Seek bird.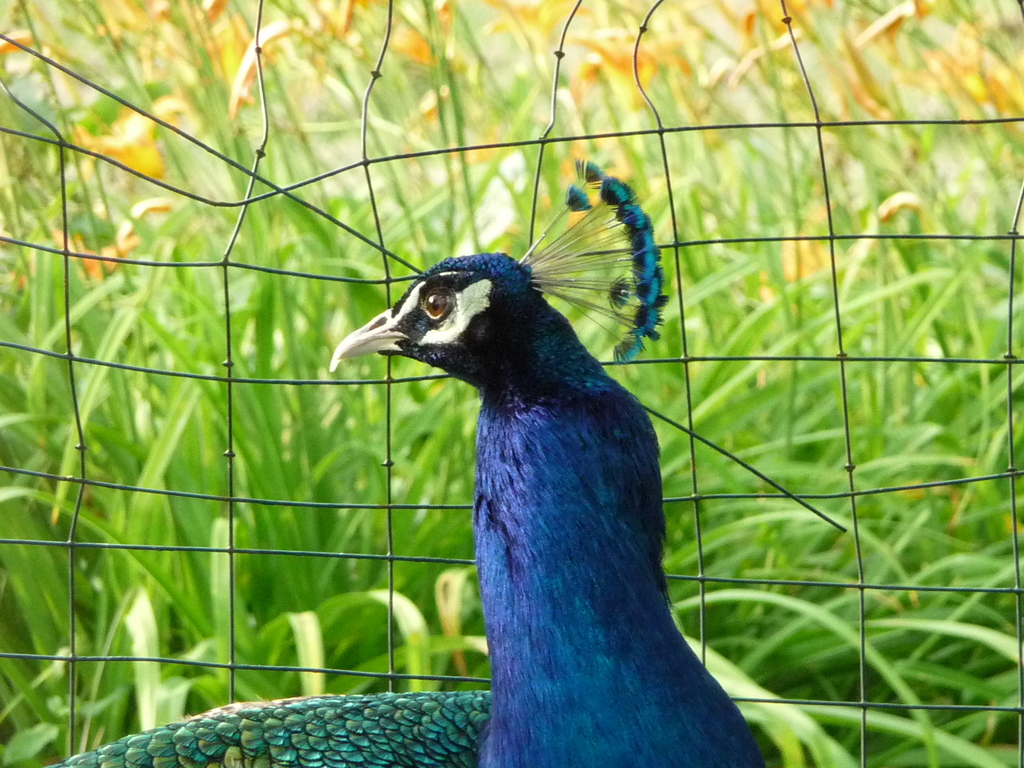
l=32, t=151, r=770, b=767.
